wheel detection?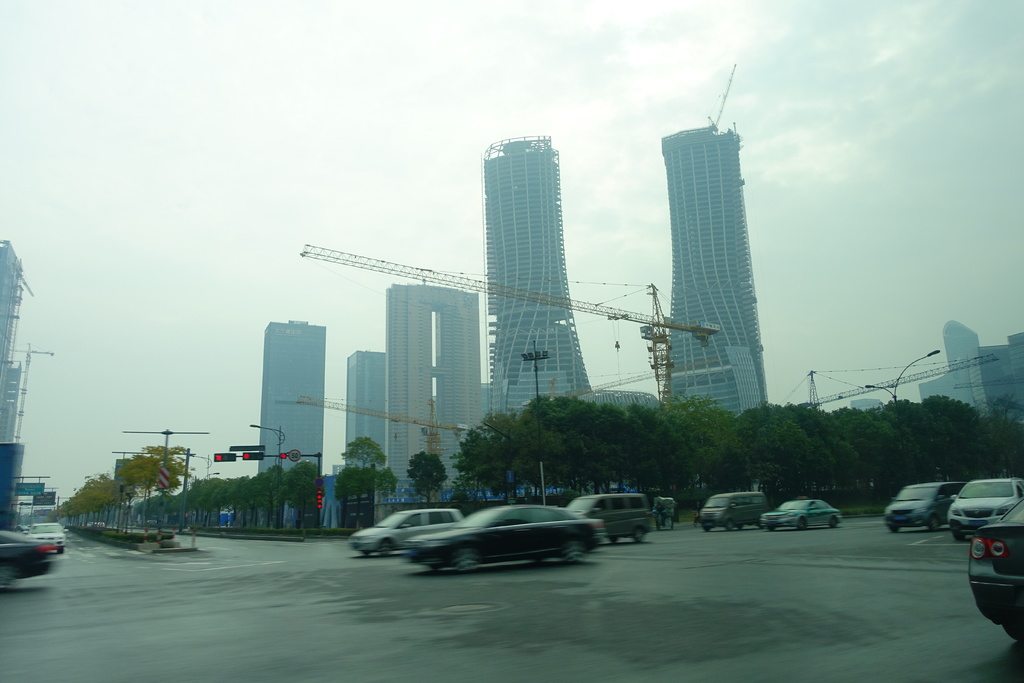
(381, 541, 391, 558)
